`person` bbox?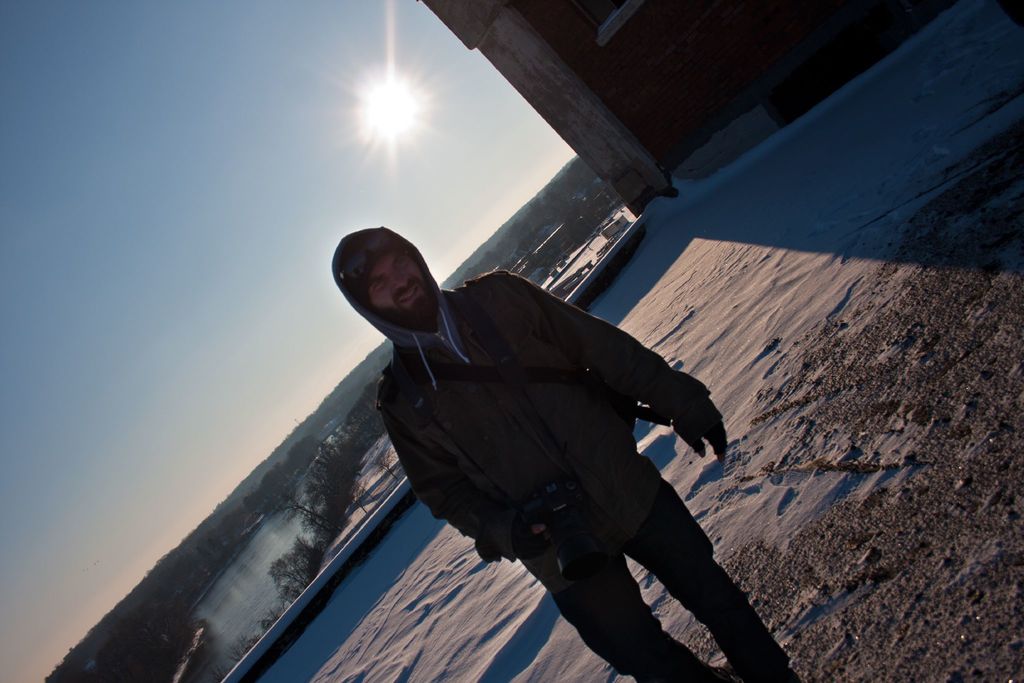
{"left": 229, "top": 201, "right": 758, "bottom": 675}
